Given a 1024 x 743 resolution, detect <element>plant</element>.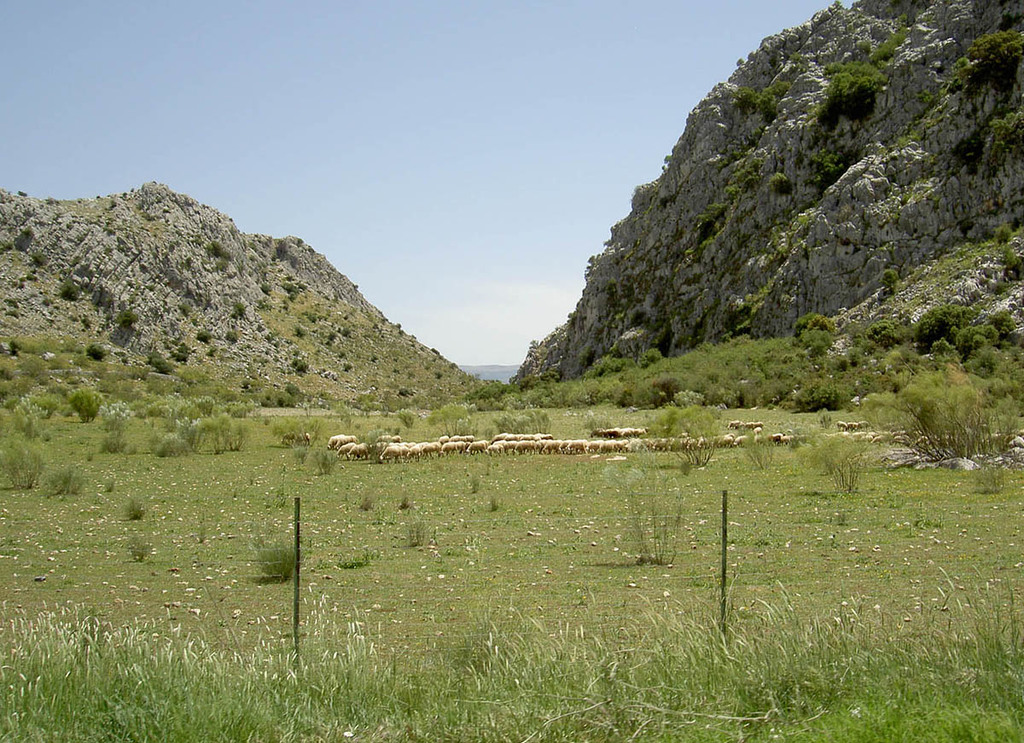
left=892, top=132, right=913, bottom=148.
